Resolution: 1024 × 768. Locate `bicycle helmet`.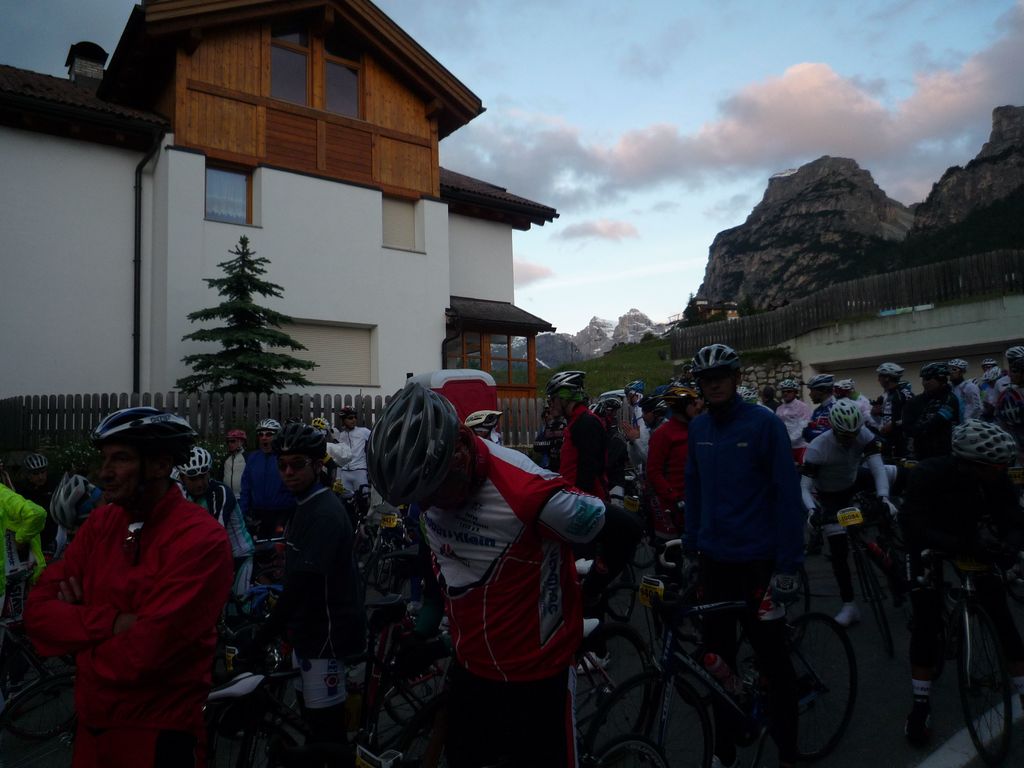
<bbox>177, 448, 207, 474</bbox>.
